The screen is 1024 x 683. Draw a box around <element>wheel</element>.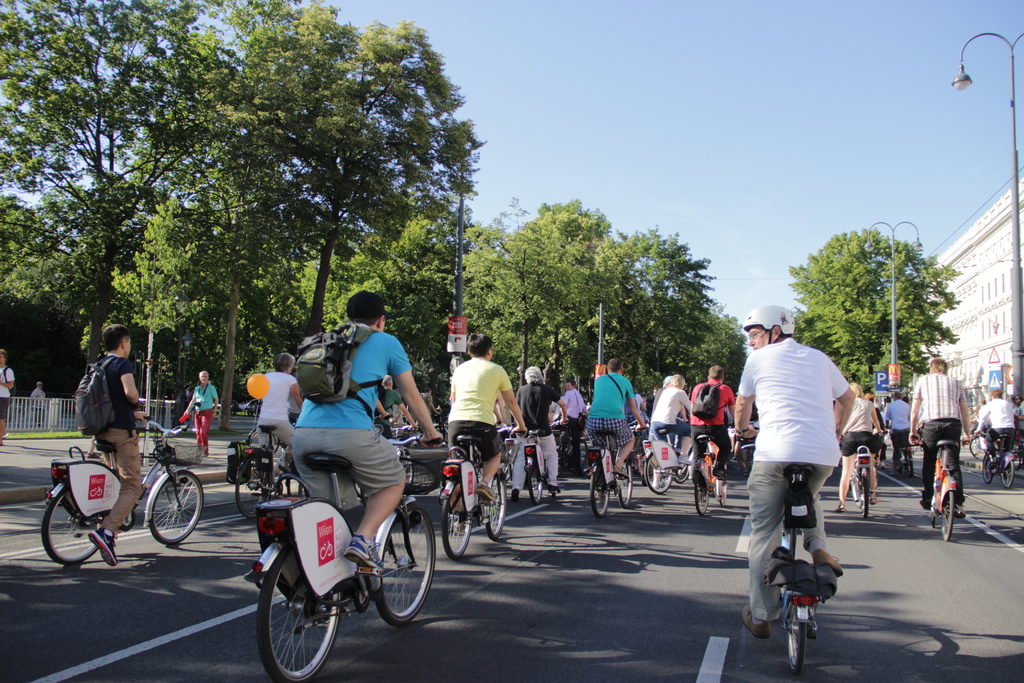
box=[965, 436, 989, 459].
